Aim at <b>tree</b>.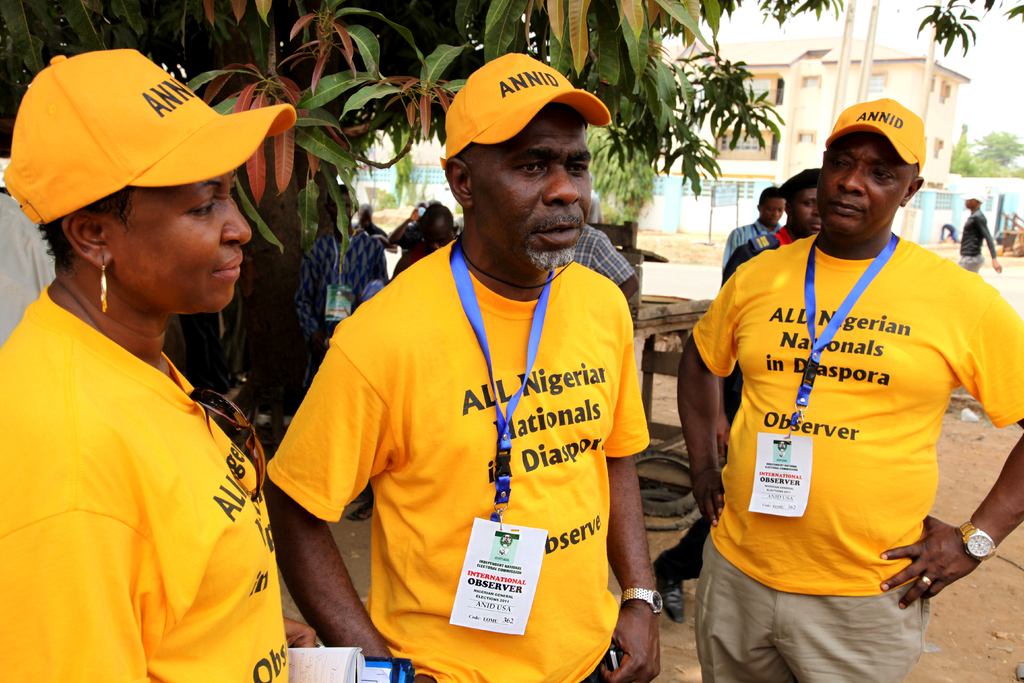
Aimed at left=0, top=0, right=989, bottom=415.
